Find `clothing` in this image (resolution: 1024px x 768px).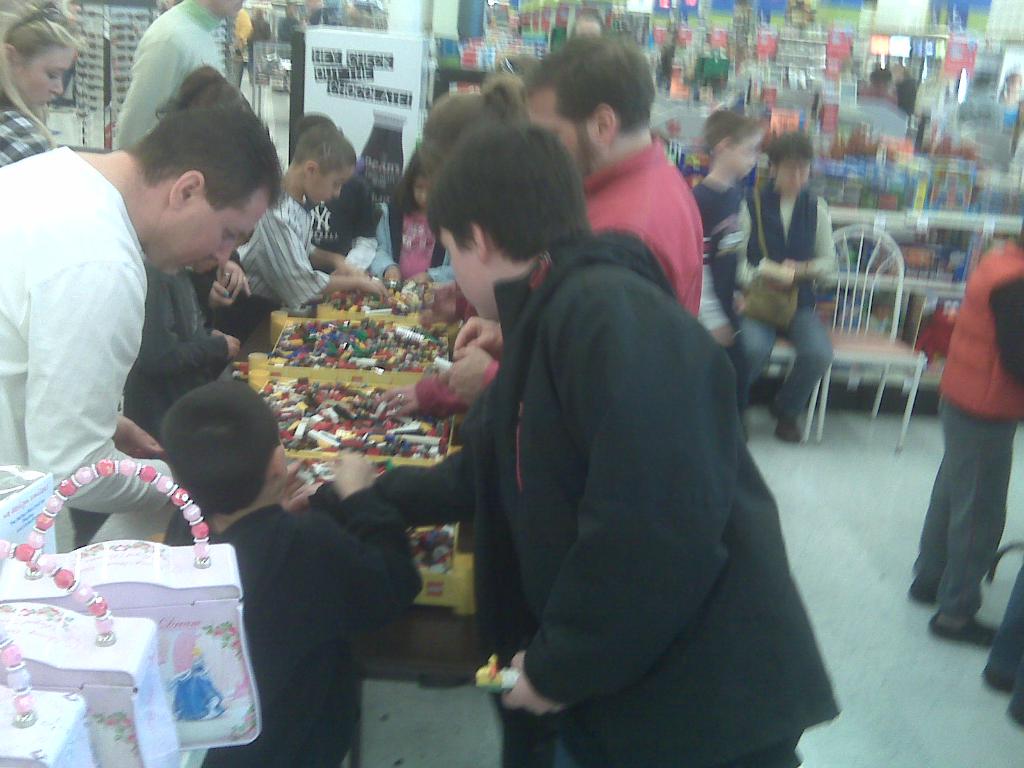
region(676, 171, 755, 337).
